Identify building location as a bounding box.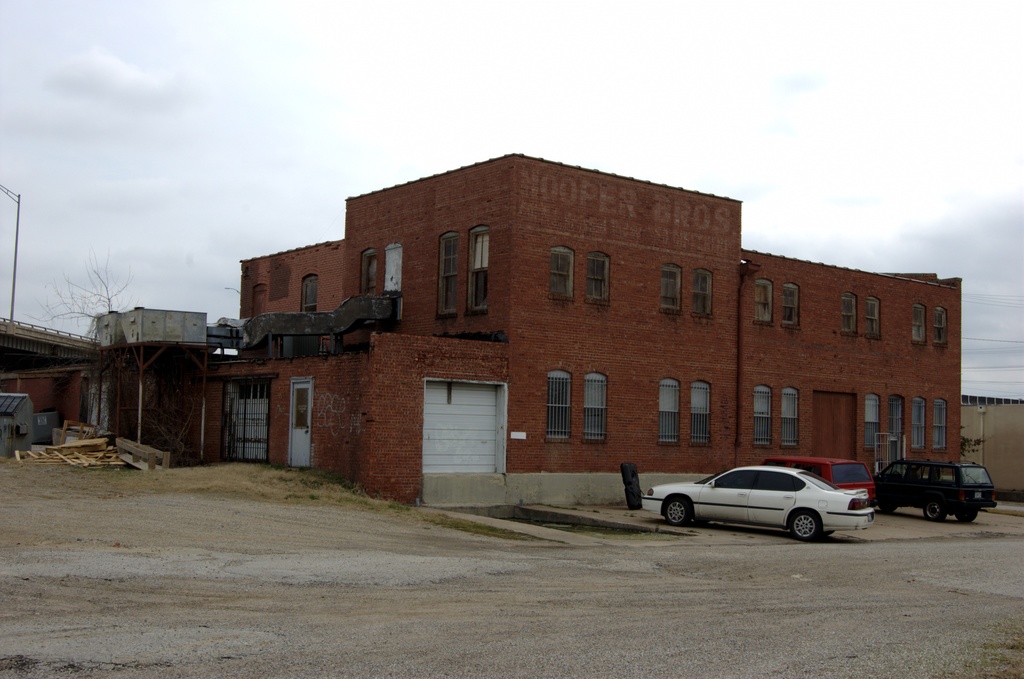
[191, 161, 954, 513].
